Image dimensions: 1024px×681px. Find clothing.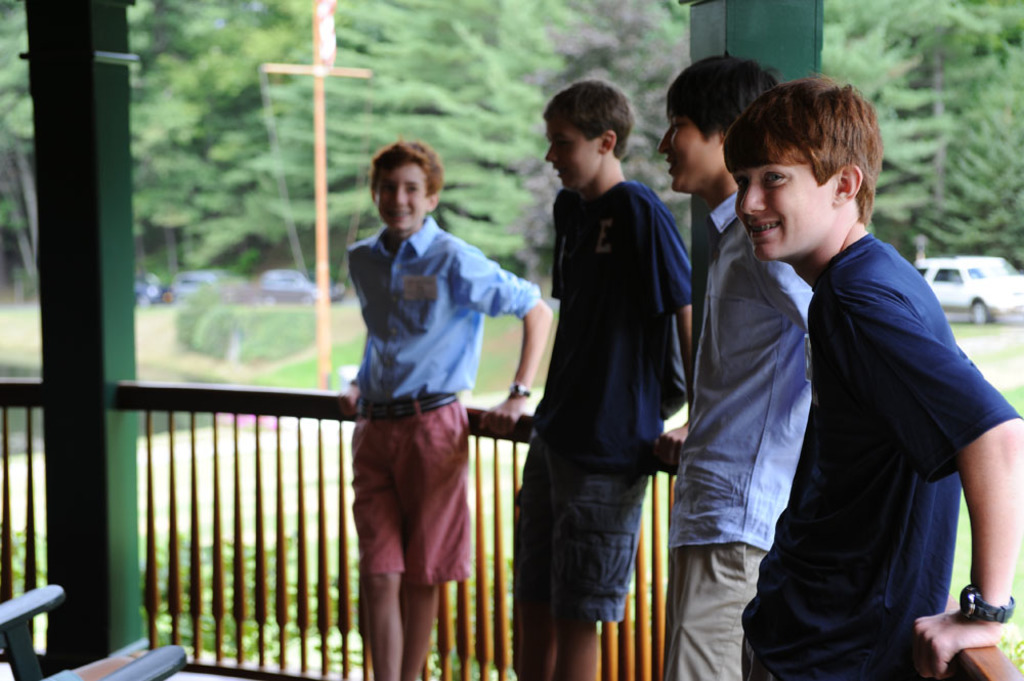
locate(516, 441, 644, 622).
